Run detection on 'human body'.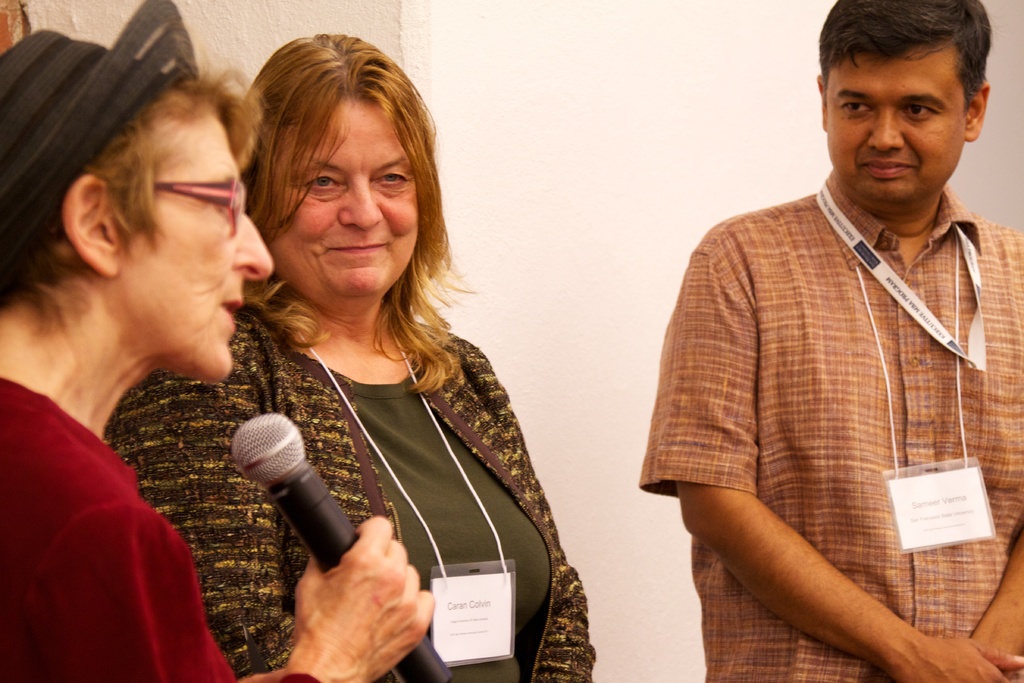
Result: [105,315,601,682].
